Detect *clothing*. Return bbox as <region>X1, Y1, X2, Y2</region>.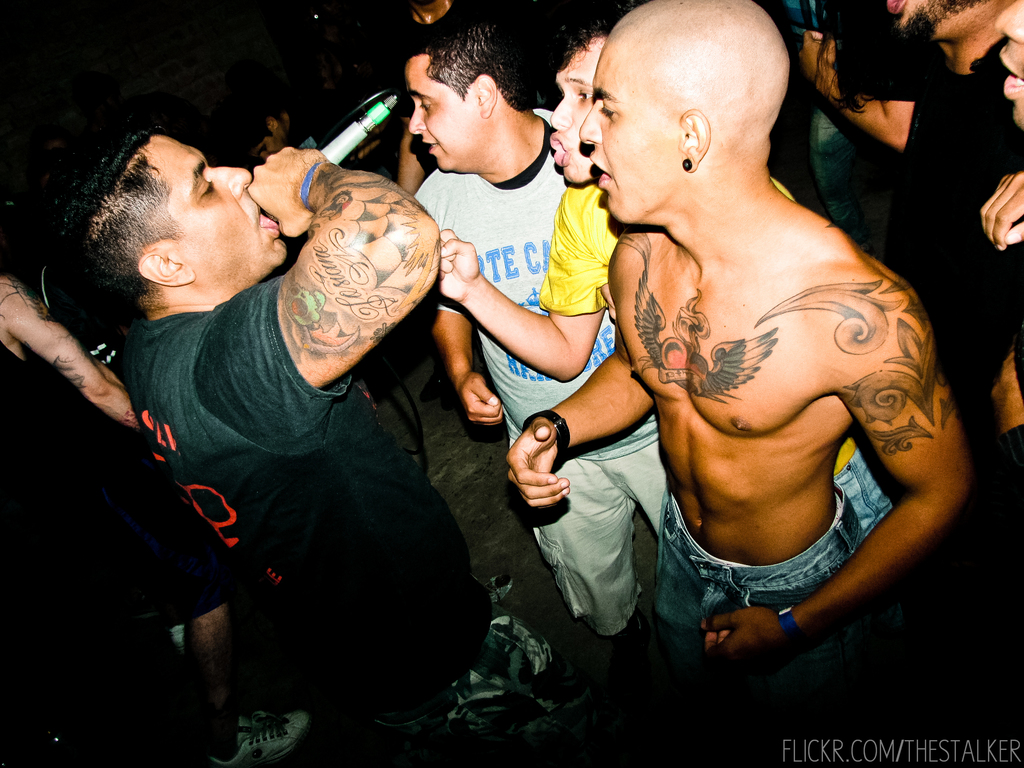
<region>654, 476, 867, 672</region>.
